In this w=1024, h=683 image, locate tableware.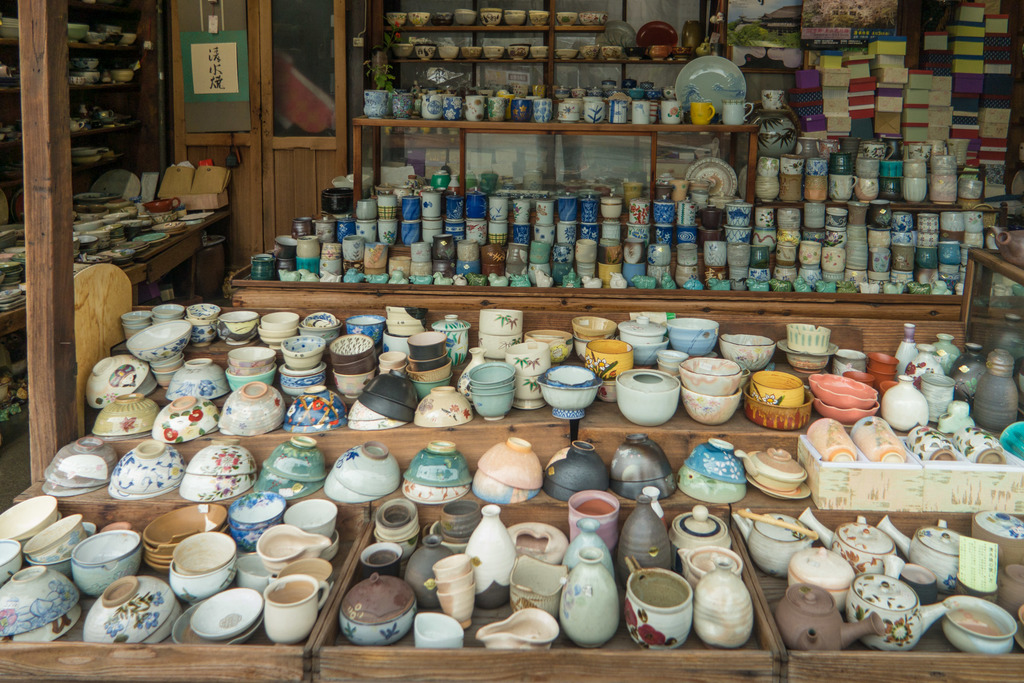
Bounding box: Rect(688, 177, 710, 204).
